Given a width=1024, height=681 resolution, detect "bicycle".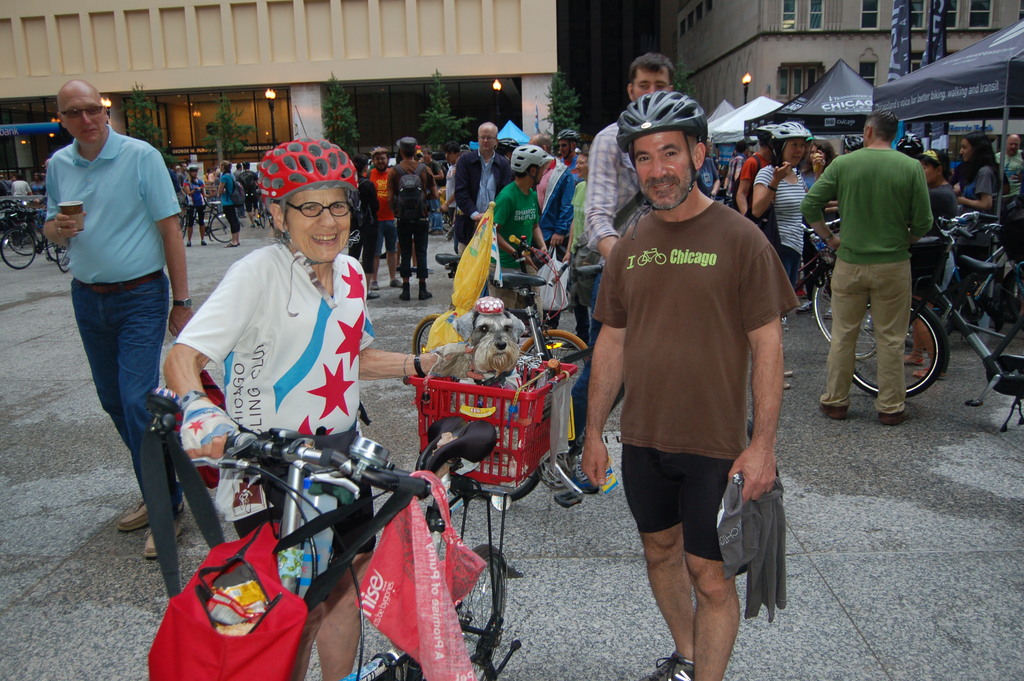
locate(253, 190, 271, 229).
